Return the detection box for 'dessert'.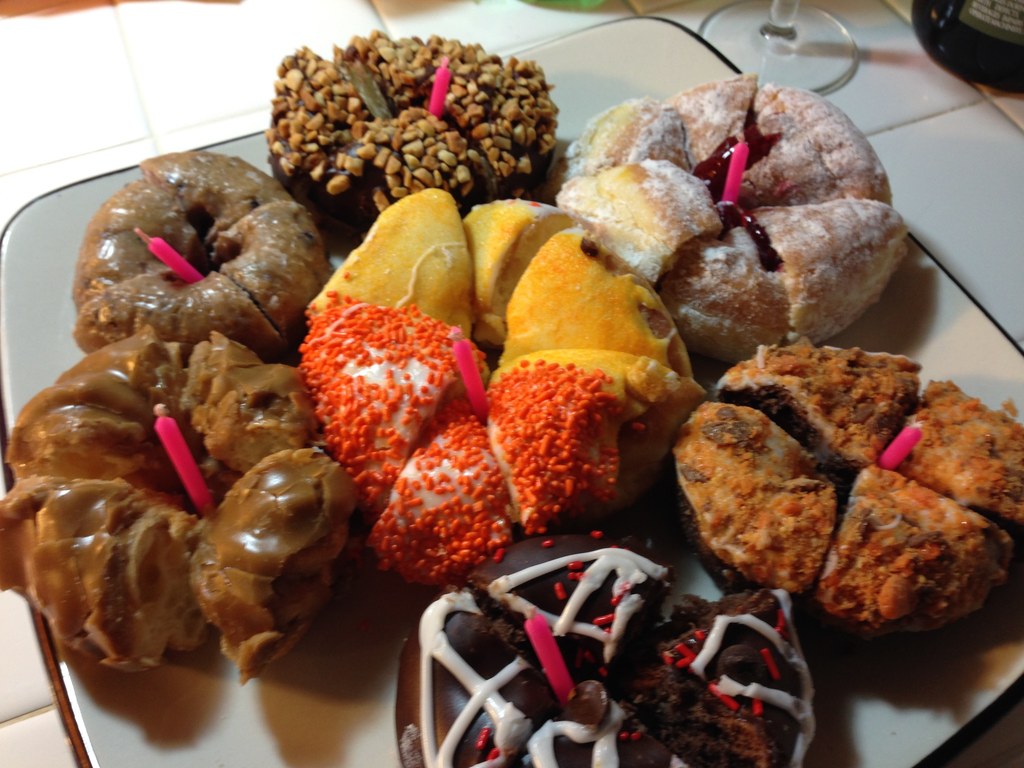
box(568, 90, 900, 407).
